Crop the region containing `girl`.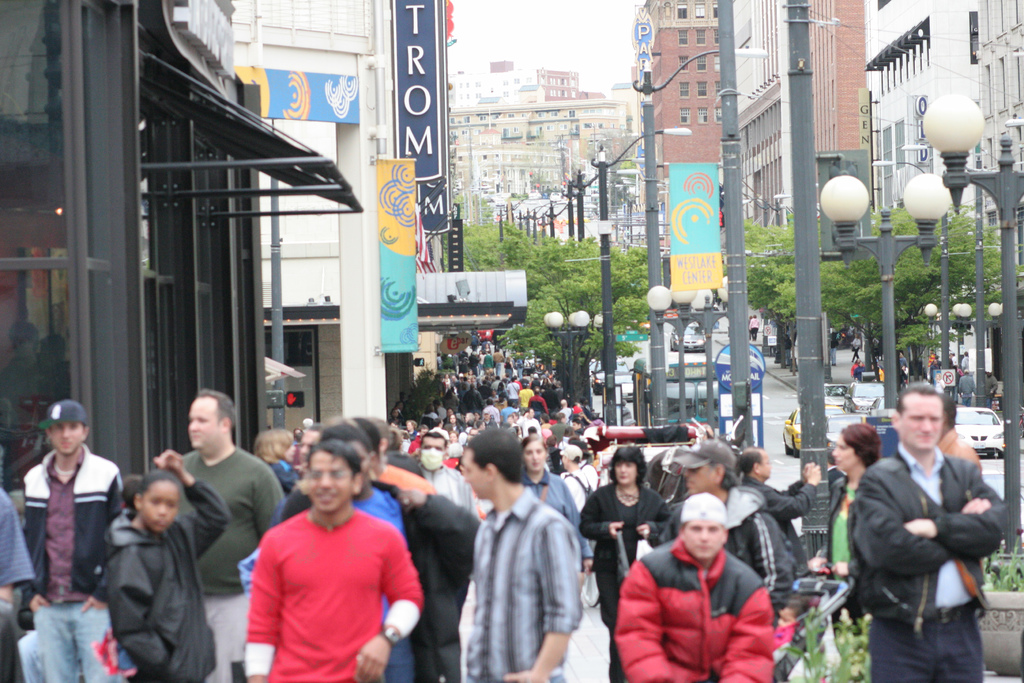
Crop region: 521,441,593,577.
